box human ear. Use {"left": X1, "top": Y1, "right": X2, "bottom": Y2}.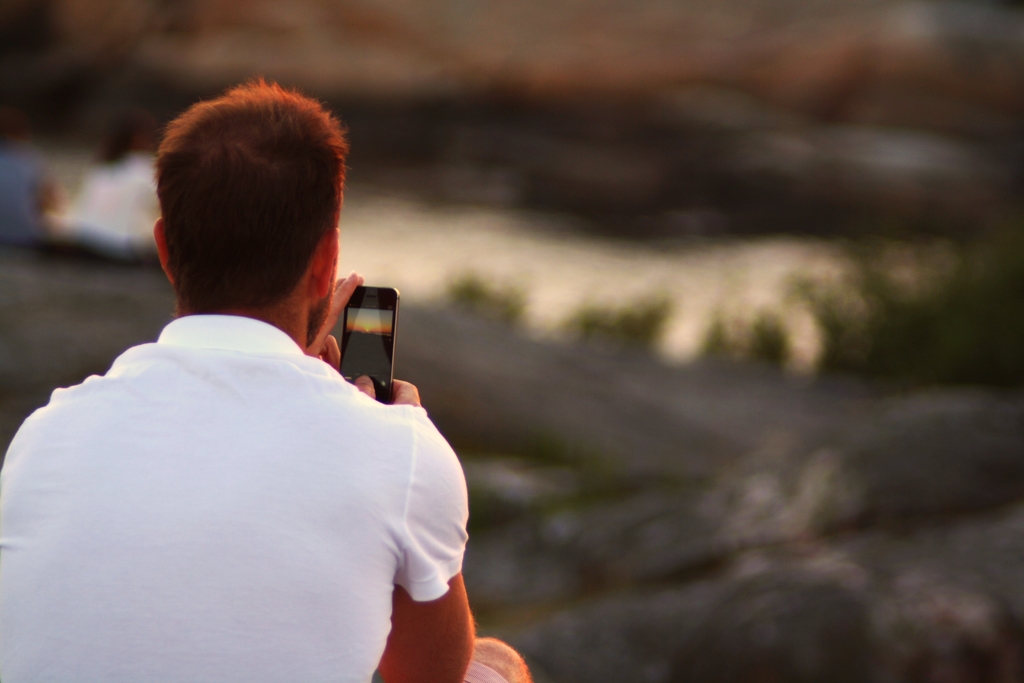
{"left": 152, "top": 215, "right": 175, "bottom": 287}.
